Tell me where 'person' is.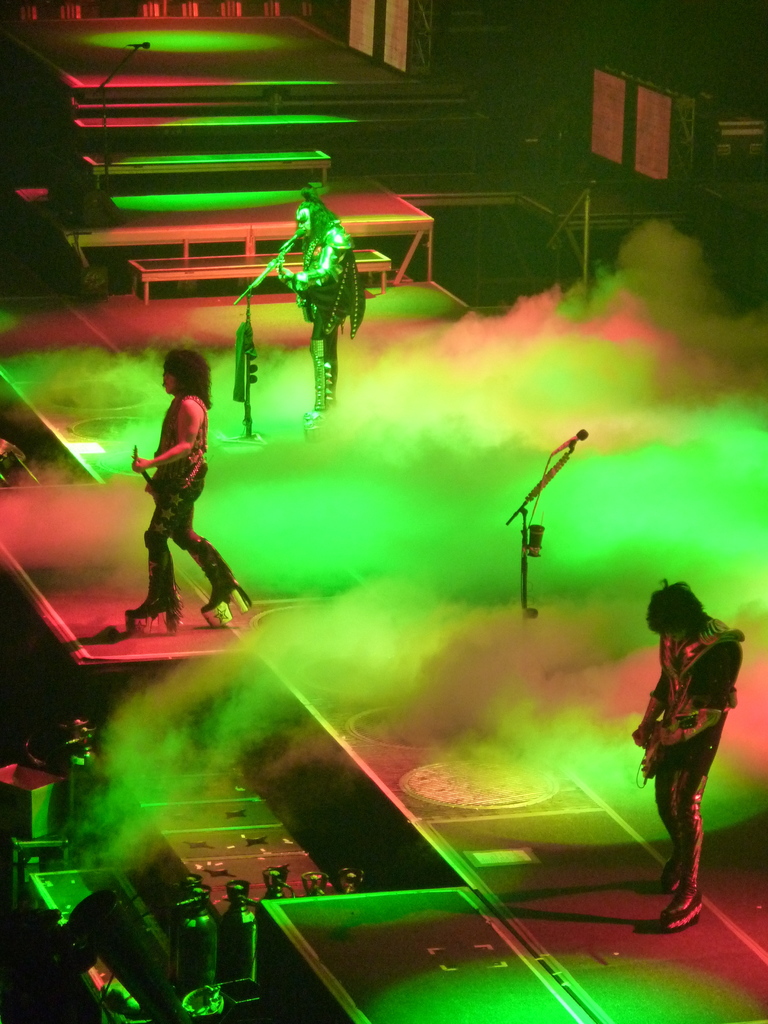
'person' is at 132:347:244:625.
